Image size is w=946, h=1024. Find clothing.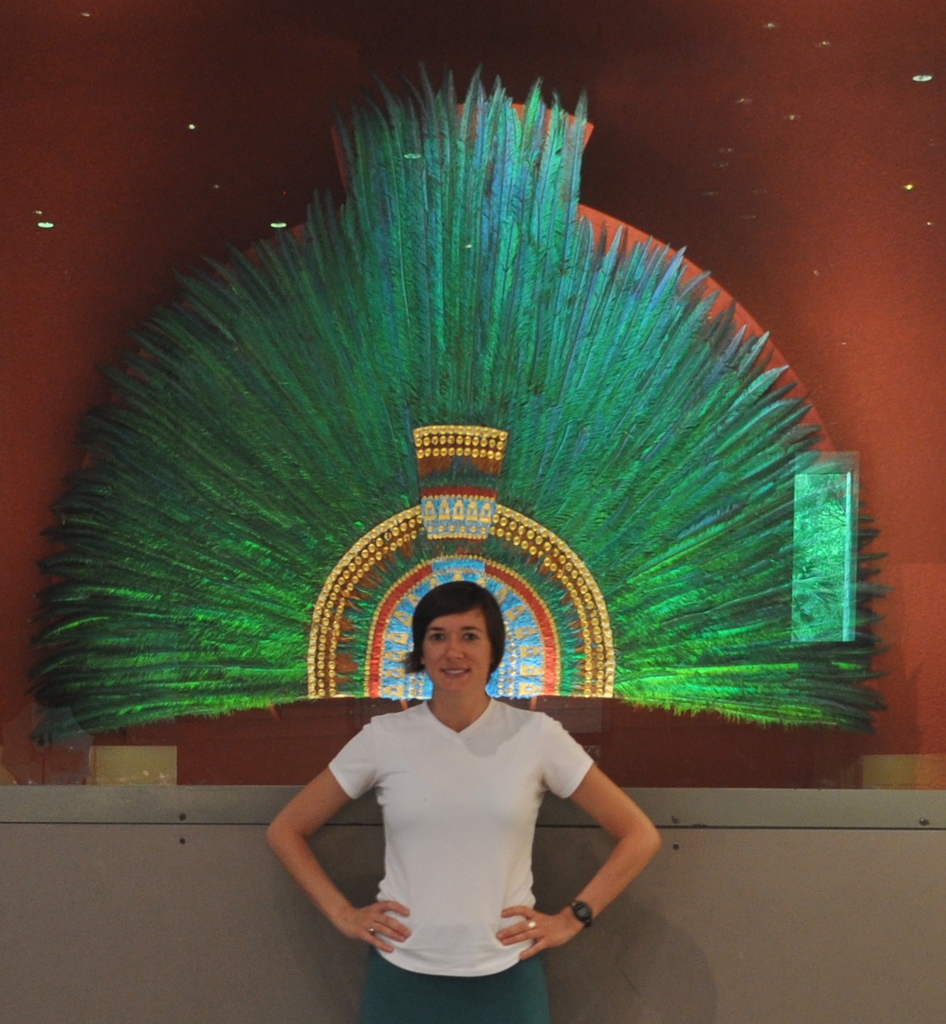
(323, 694, 588, 1023).
